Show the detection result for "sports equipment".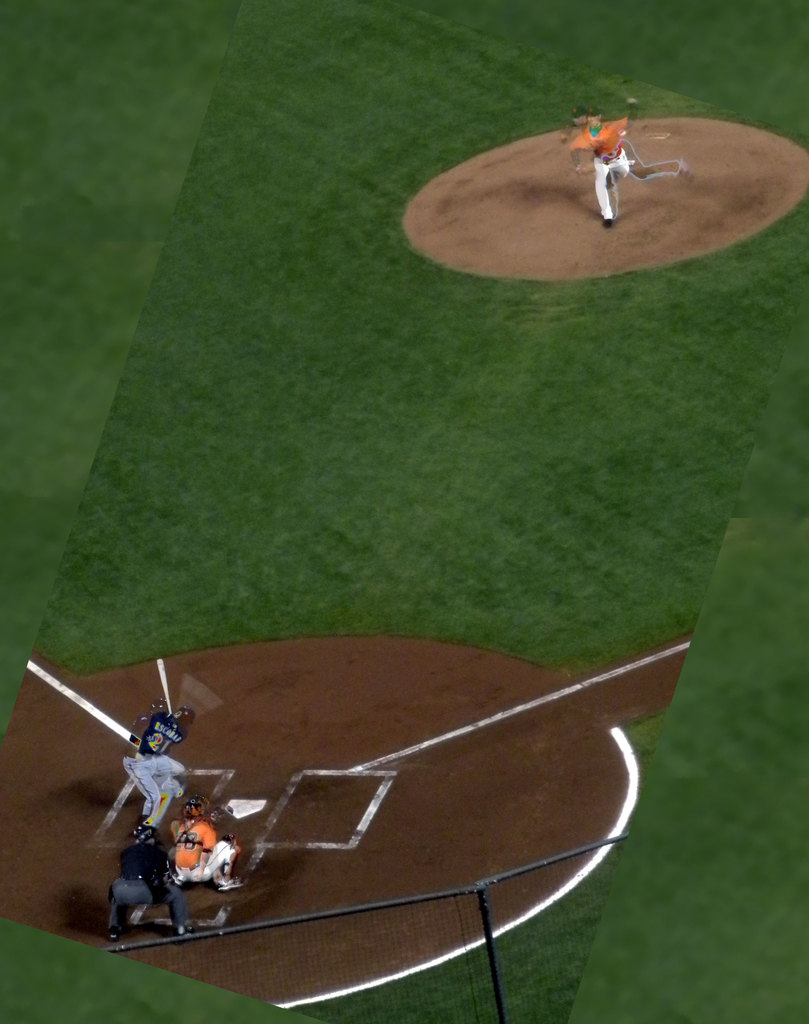
crop(131, 812, 154, 847).
